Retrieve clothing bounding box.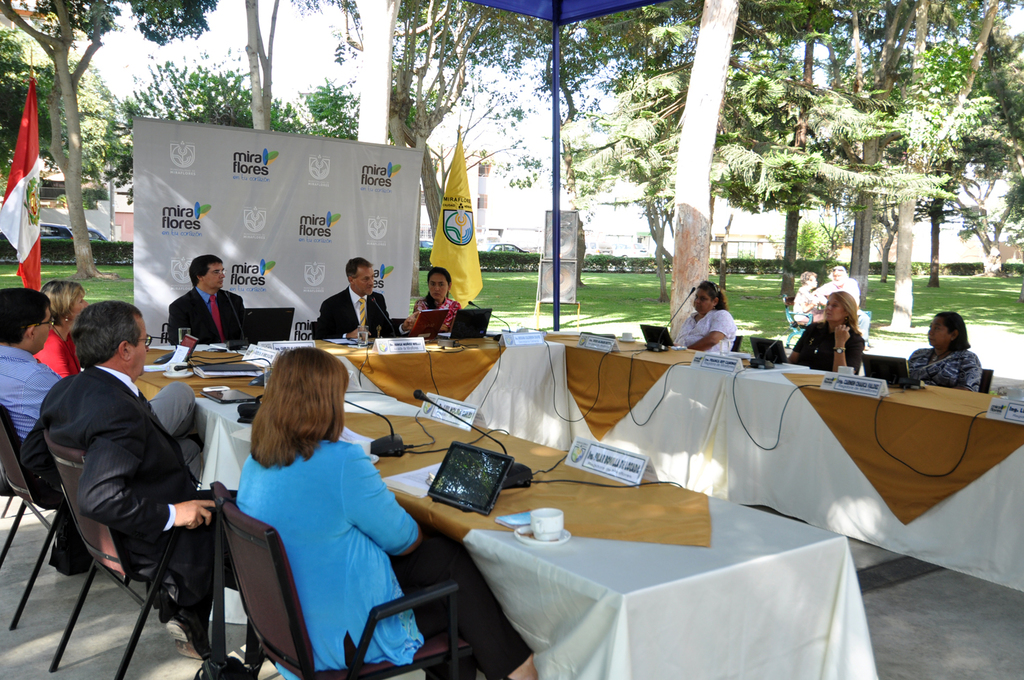
Bounding box: box=[0, 343, 203, 477].
